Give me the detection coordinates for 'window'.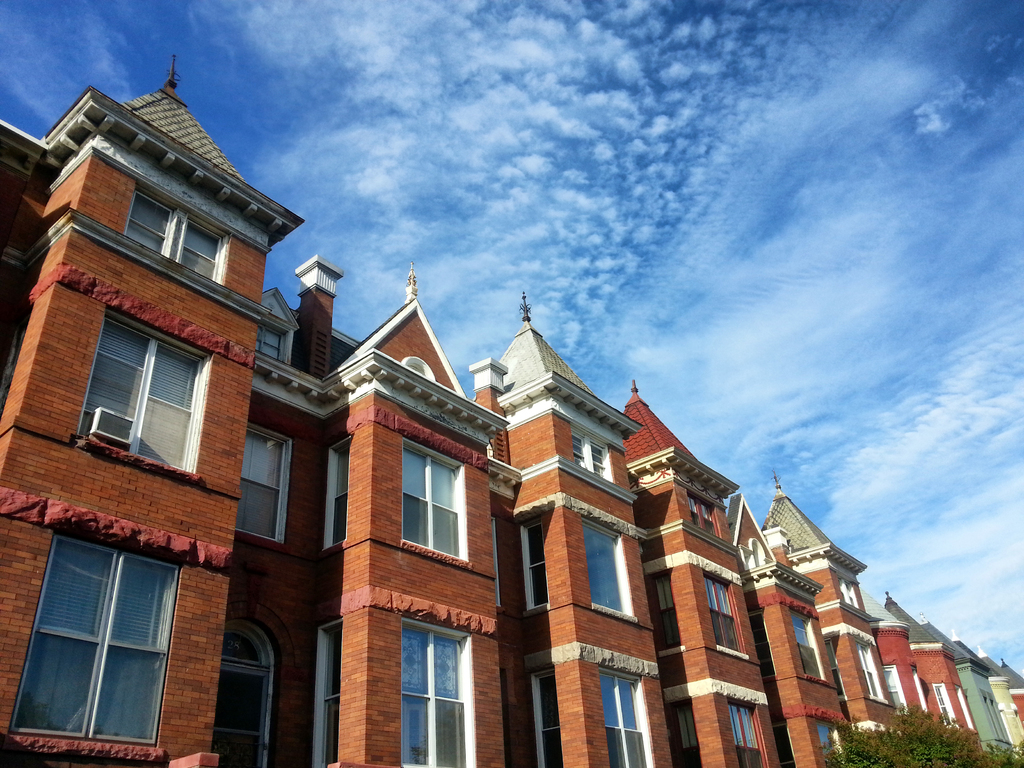
[572, 430, 616, 485].
